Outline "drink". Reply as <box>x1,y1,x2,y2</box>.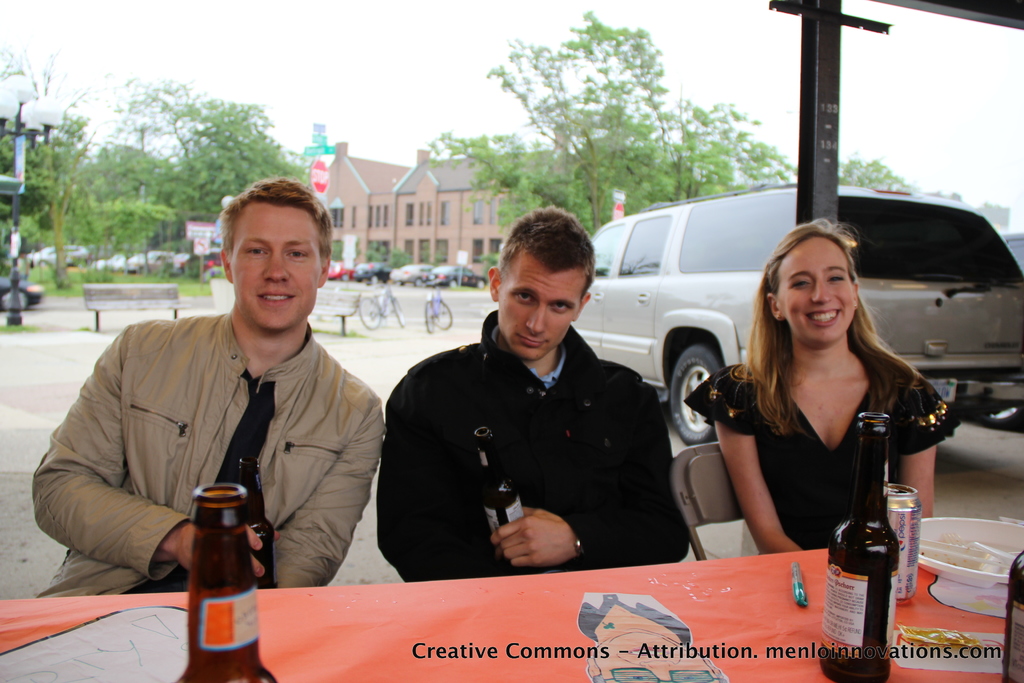
<box>829,409,893,682</box>.
